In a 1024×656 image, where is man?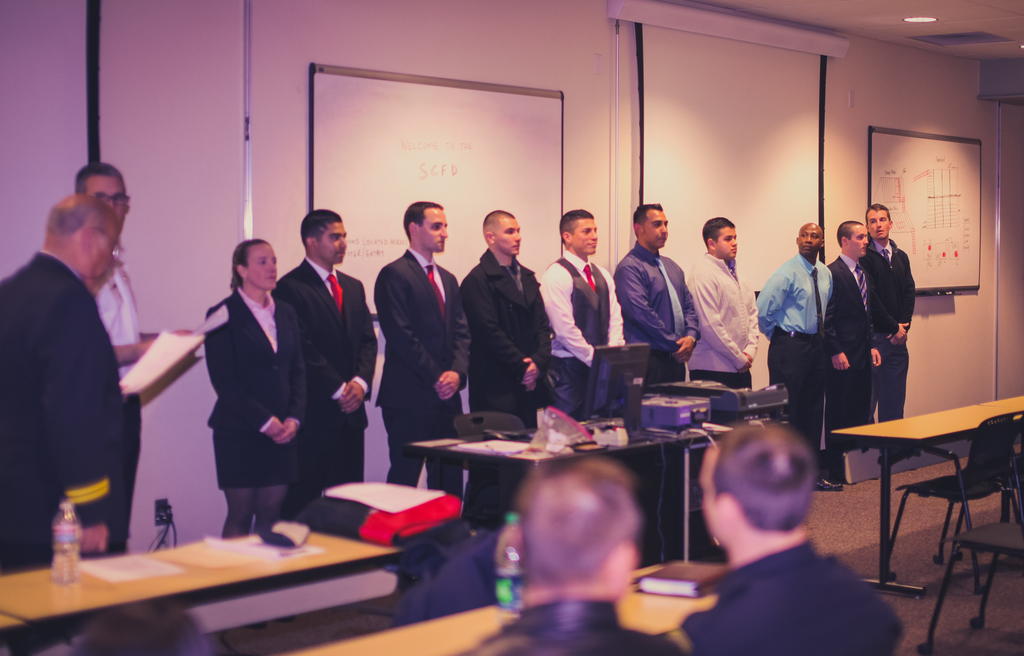
(left=275, top=208, right=375, bottom=522).
